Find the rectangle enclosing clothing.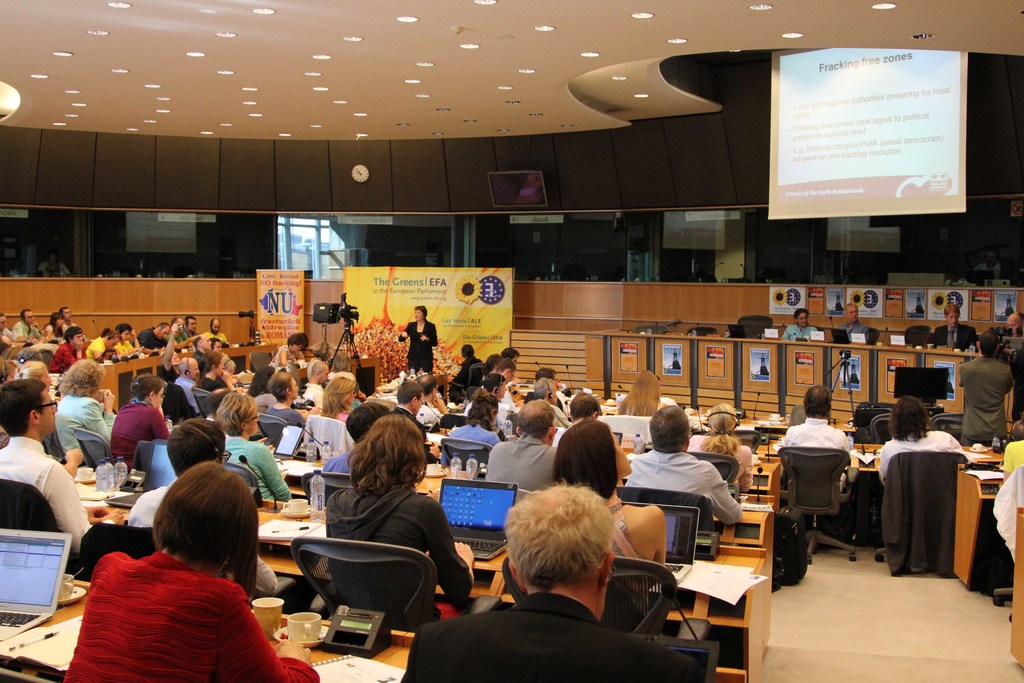
crop(778, 416, 851, 486).
